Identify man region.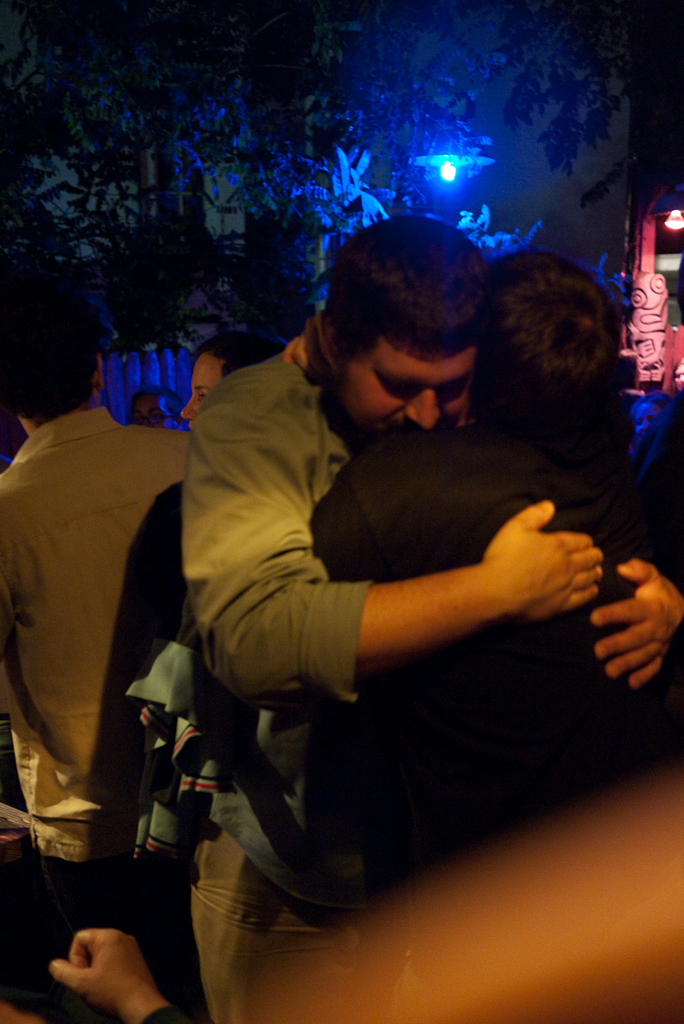
Region: bbox=(0, 920, 218, 1023).
